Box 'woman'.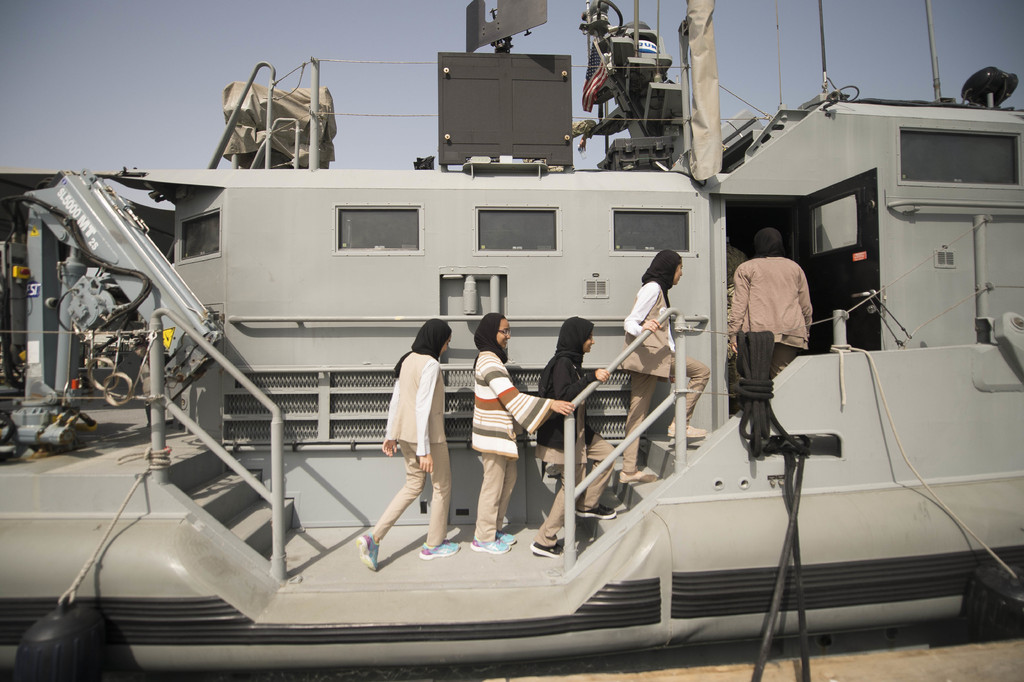
l=370, t=306, r=452, b=561.
